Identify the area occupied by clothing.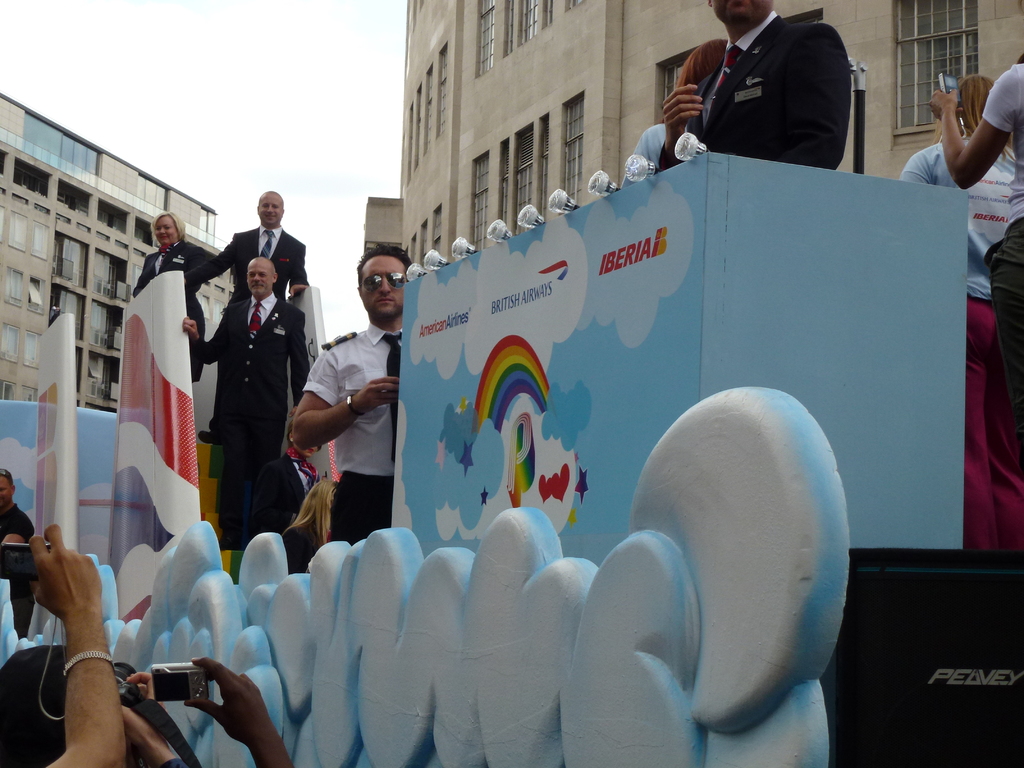
Area: l=140, t=236, r=231, b=385.
